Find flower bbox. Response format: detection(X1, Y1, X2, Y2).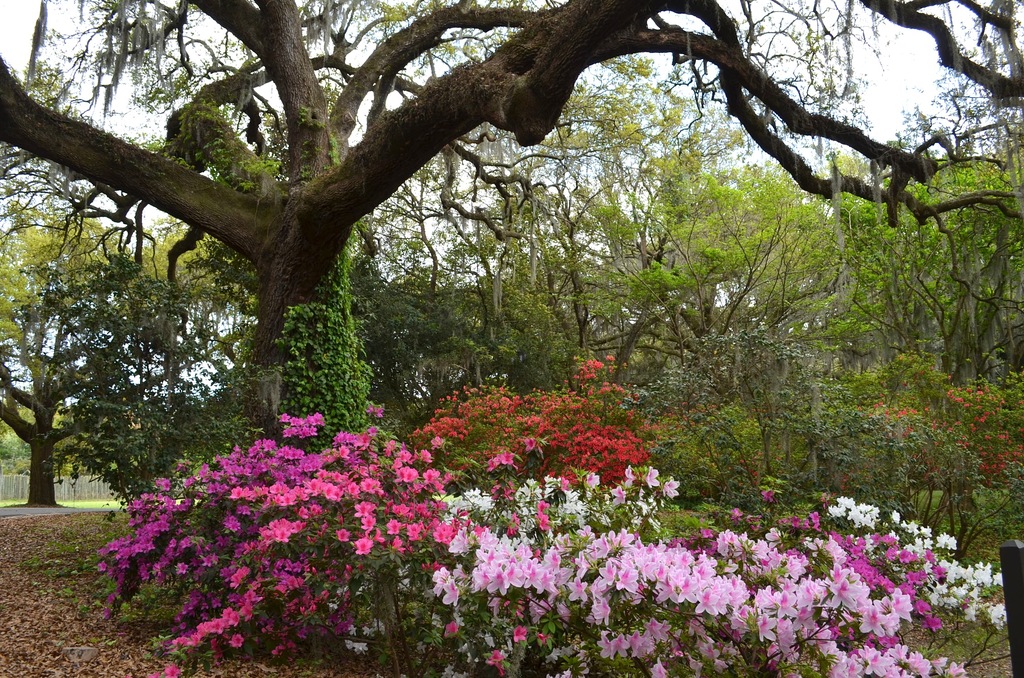
detection(438, 579, 461, 603).
